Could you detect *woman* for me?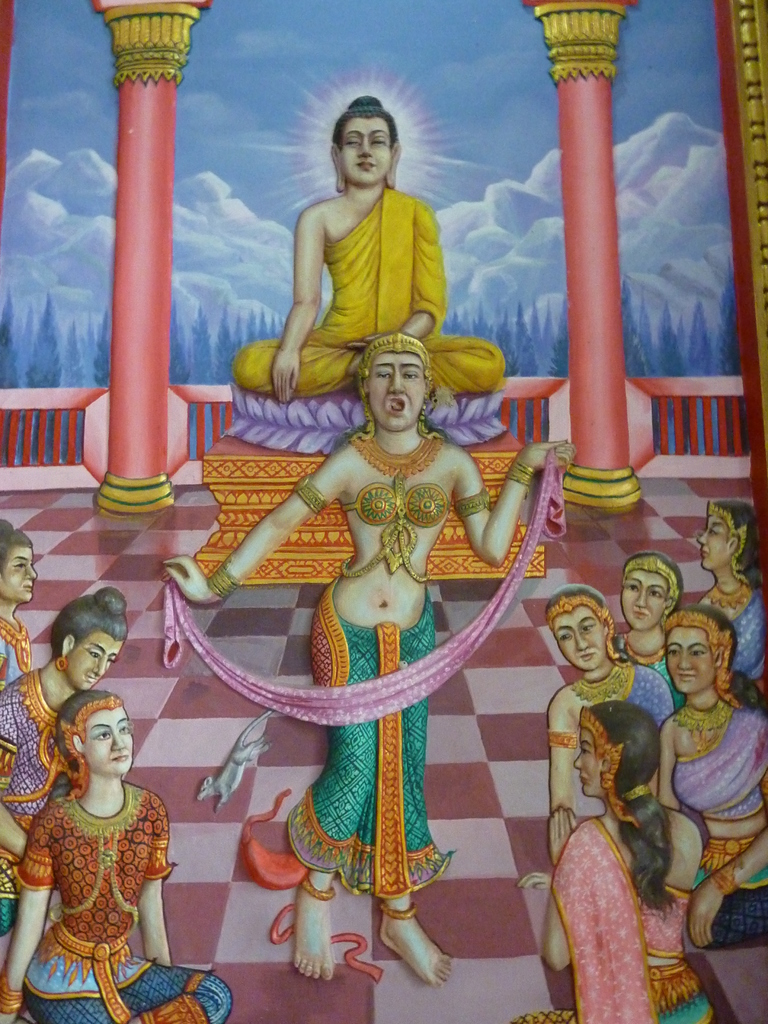
Detection result: box(0, 586, 132, 970).
